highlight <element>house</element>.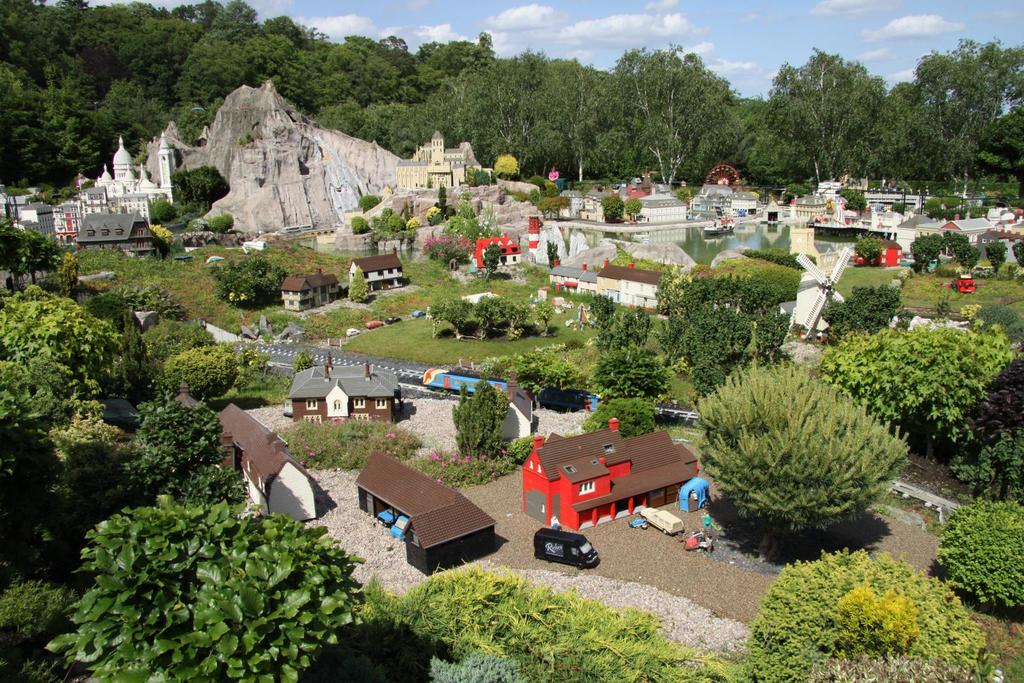
Highlighted region: bbox(855, 239, 902, 275).
